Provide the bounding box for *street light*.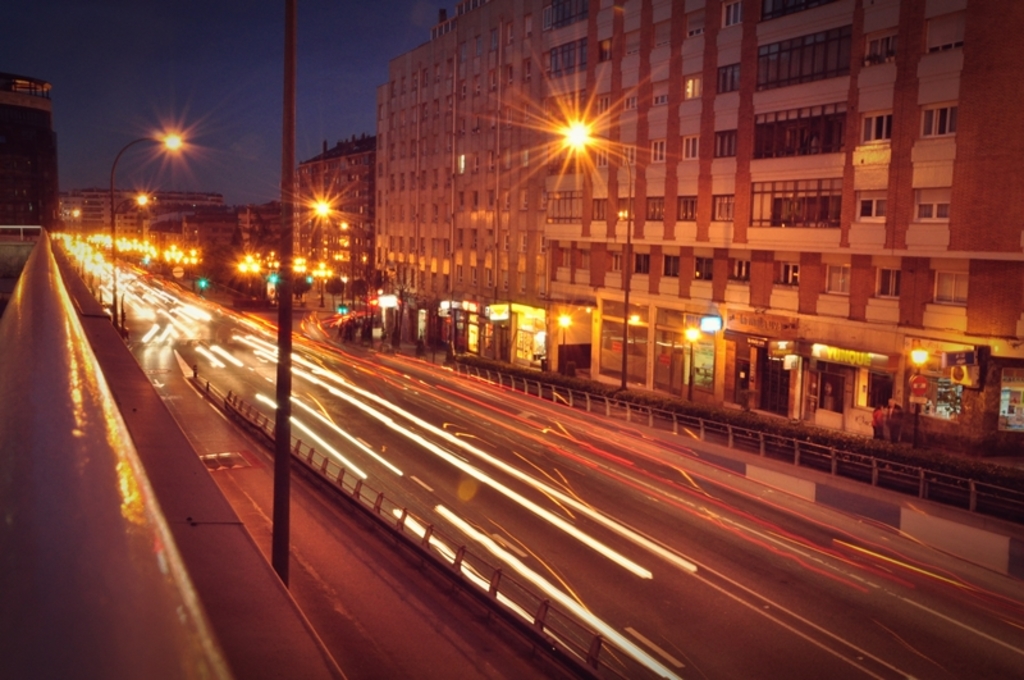
{"x1": 310, "y1": 260, "x2": 334, "y2": 316}.
